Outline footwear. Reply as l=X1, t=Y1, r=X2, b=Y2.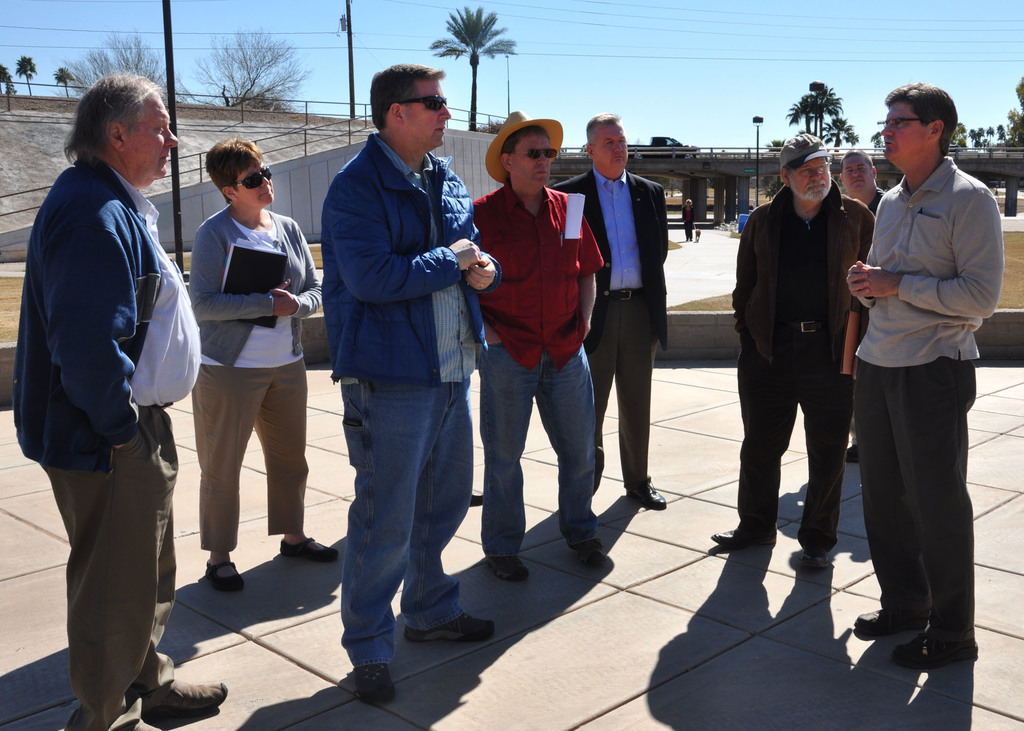
l=351, t=659, r=404, b=705.
